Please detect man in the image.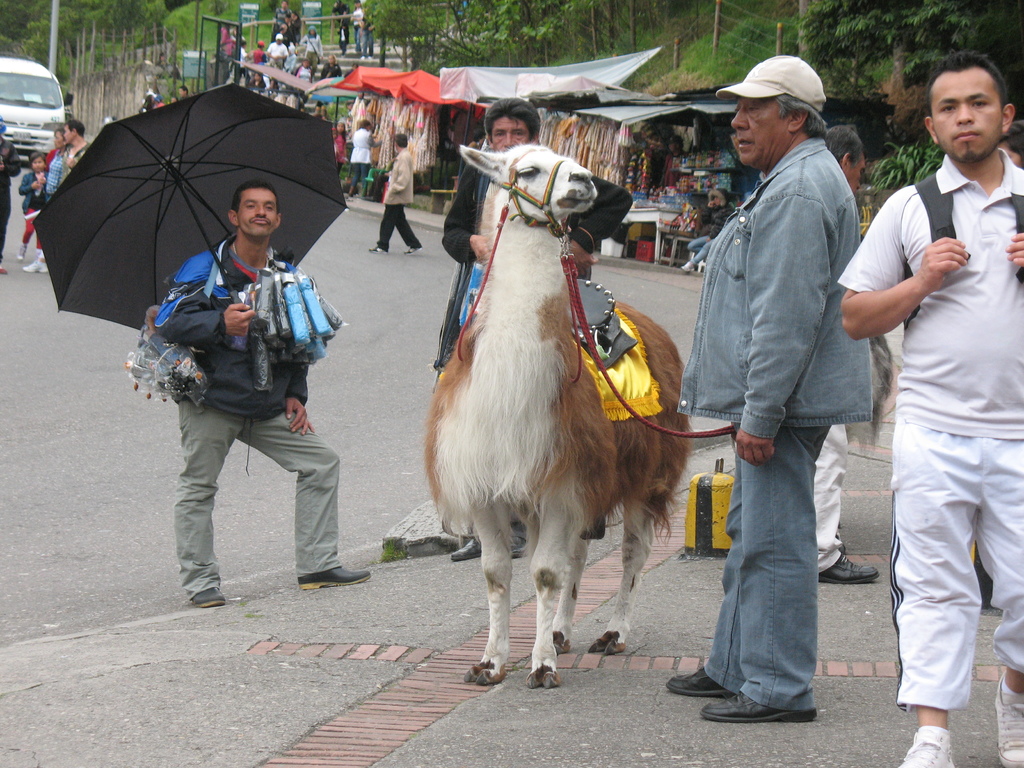
pyautogui.locateOnScreen(365, 129, 422, 250).
